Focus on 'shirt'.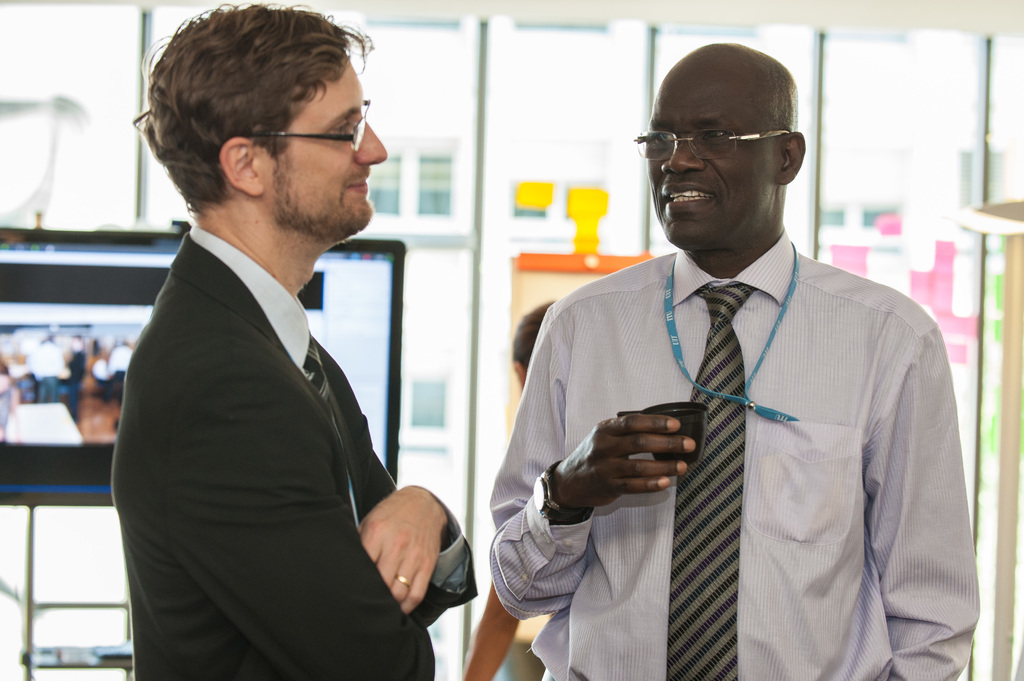
Focused at box(494, 201, 993, 657).
